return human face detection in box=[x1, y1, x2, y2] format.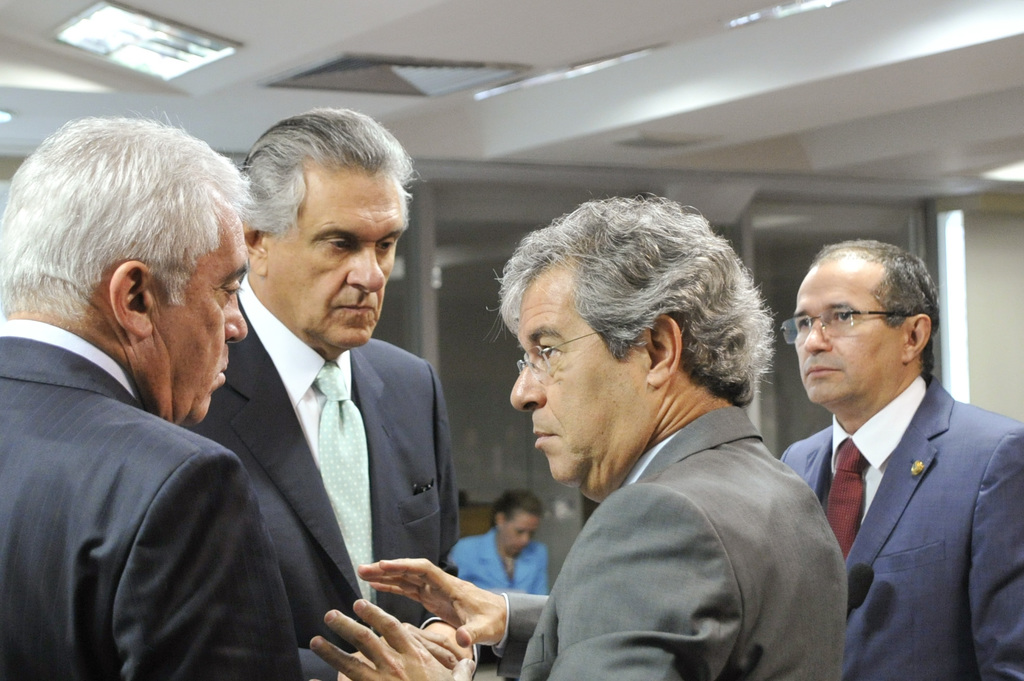
box=[120, 210, 259, 426].
